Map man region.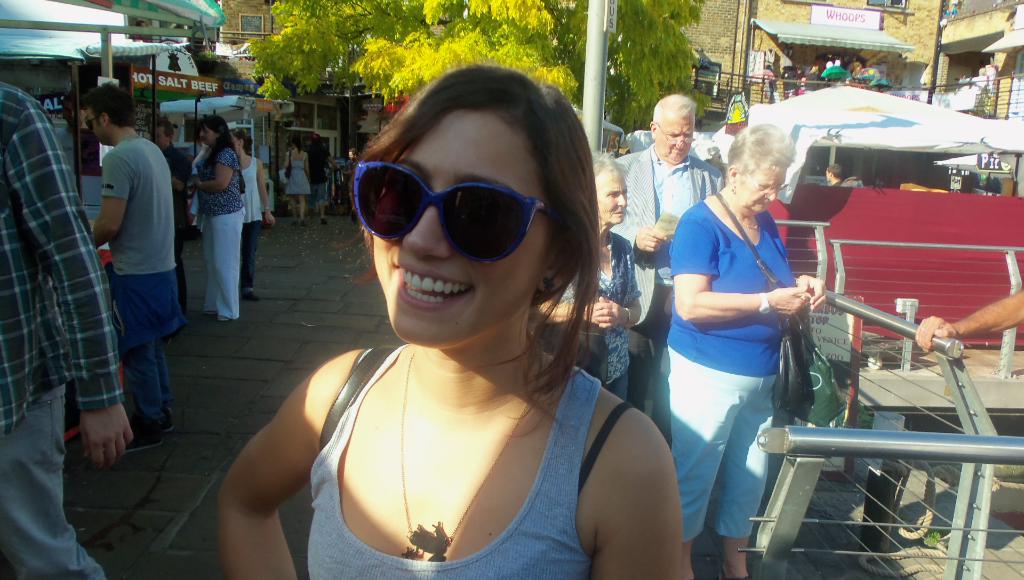
Mapped to bbox(611, 89, 724, 410).
